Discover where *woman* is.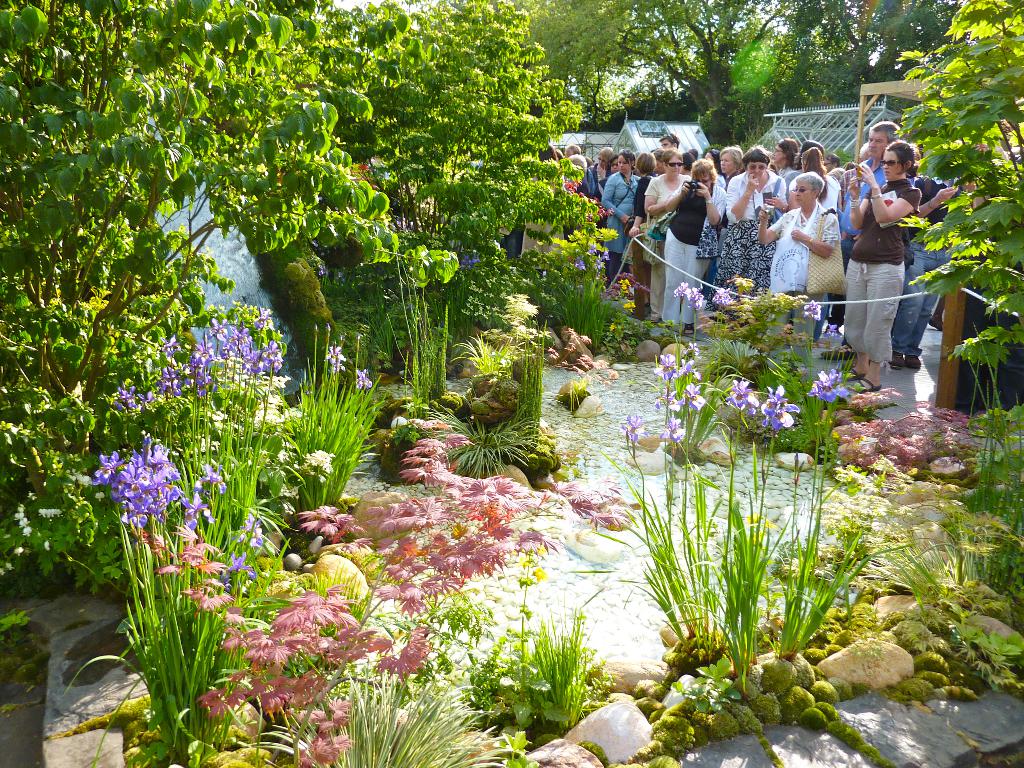
Discovered at x1=759 y1=169 x2=841 y2=365.
